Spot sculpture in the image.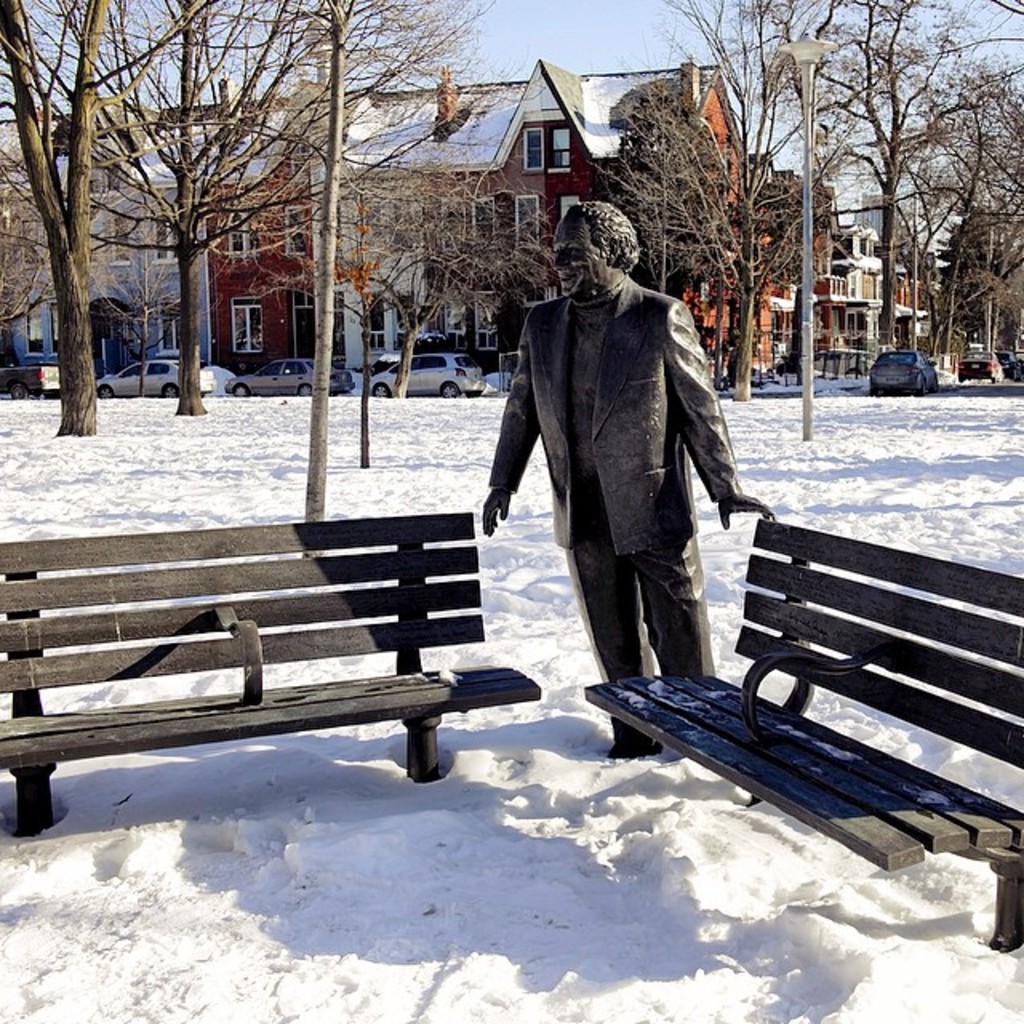
sculpture found at 437,179,773,837.
